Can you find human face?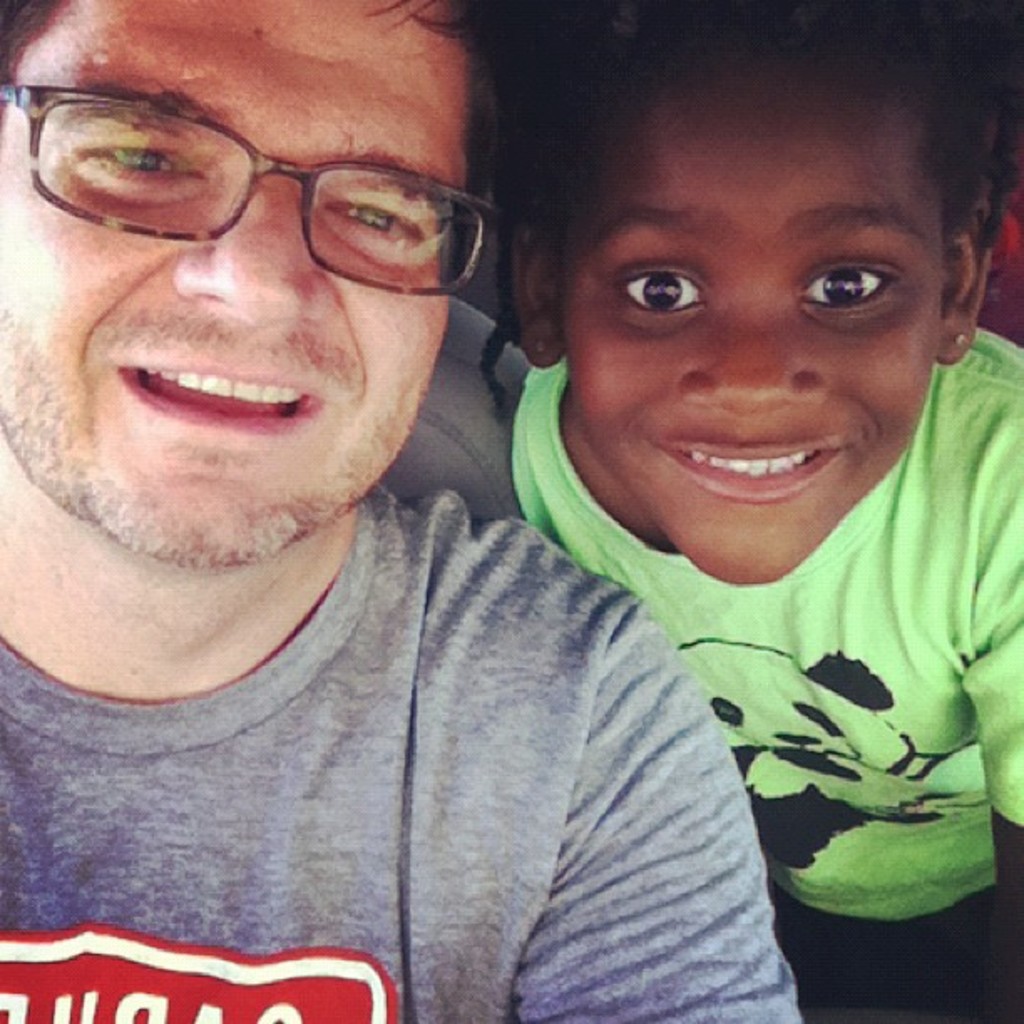
Yes, bounding box: box(0, 3, 462, 557).
